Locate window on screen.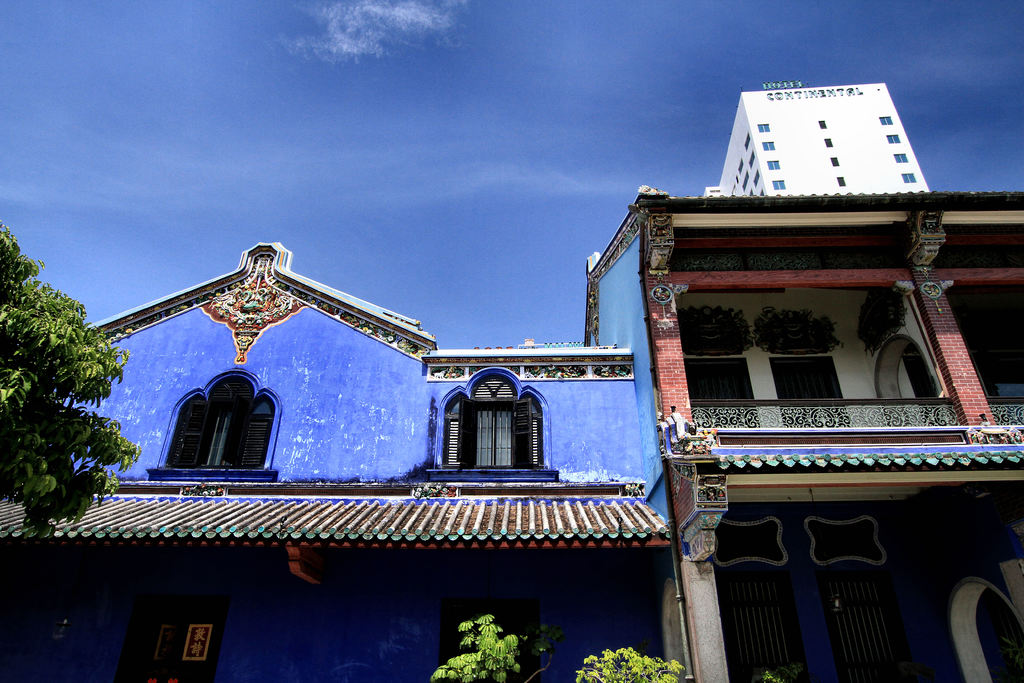
On screen at BBox(710, 516, 815, 682).
